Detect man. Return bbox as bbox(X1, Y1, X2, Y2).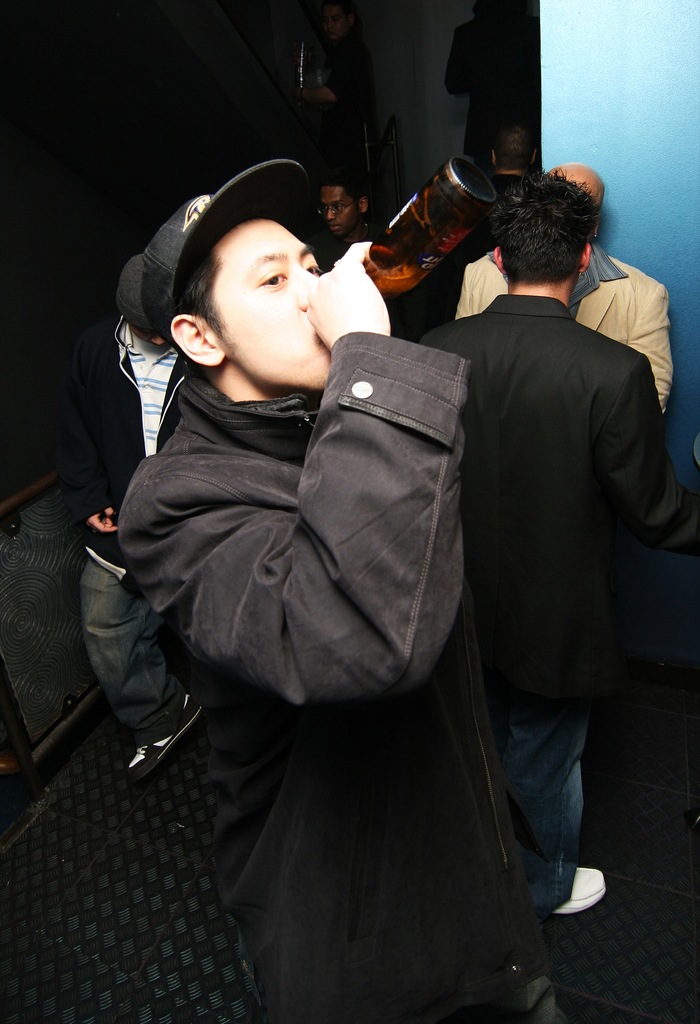
bbox(37, 249, 185, 788).
